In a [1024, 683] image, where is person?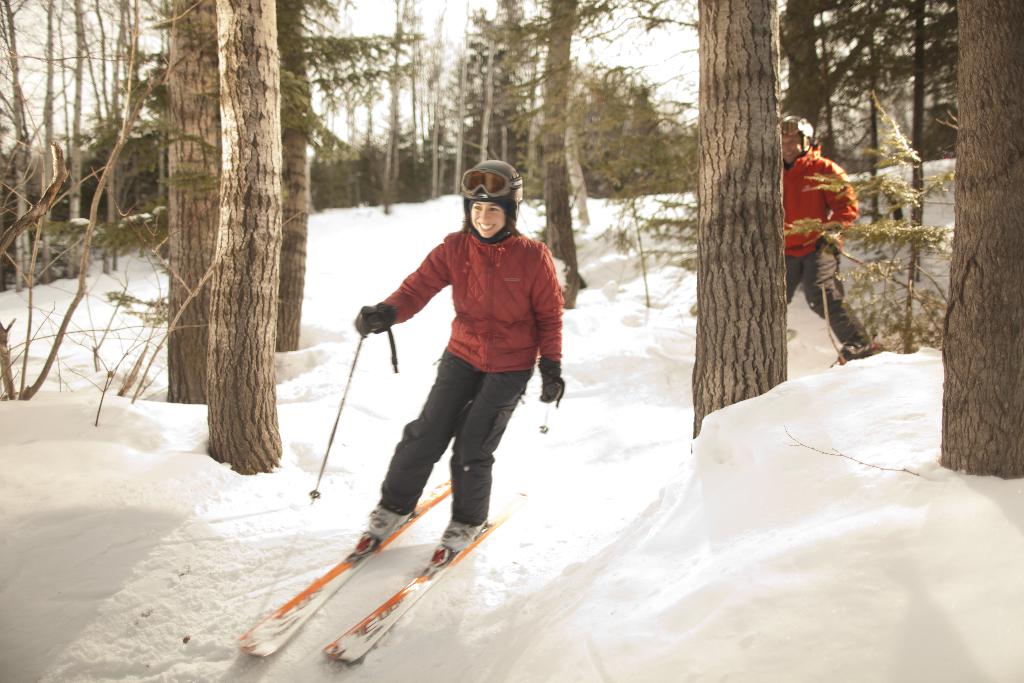
rect(774, 109, 875, 365).
